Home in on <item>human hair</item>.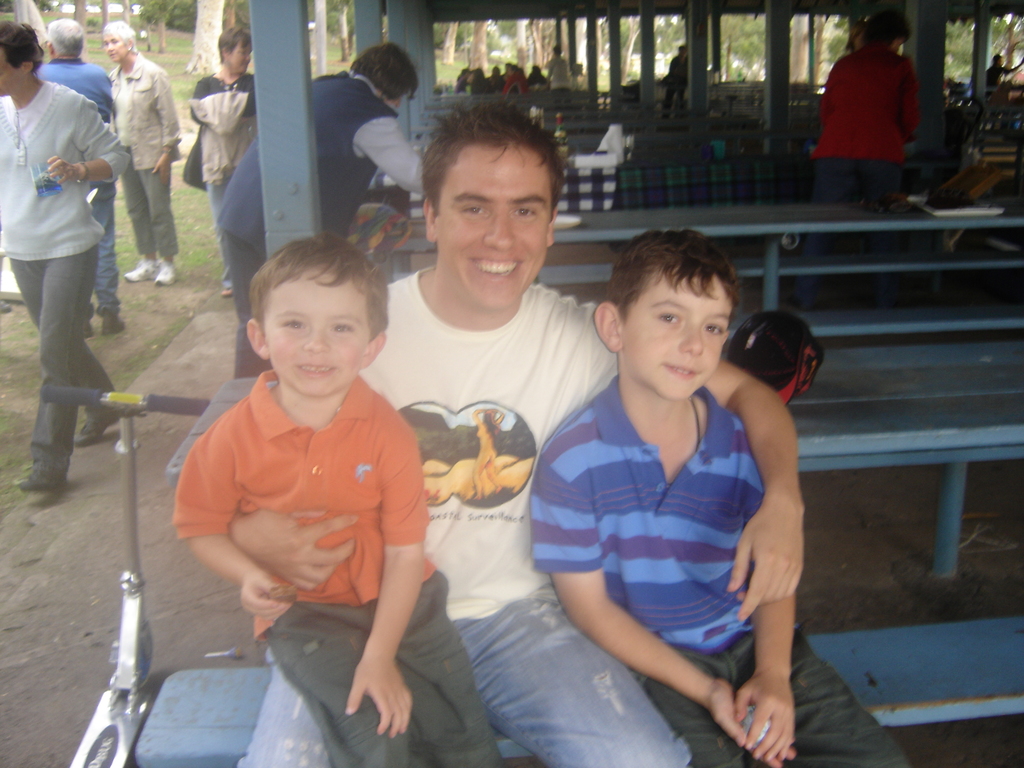
Homed in at left=248, top=236, right=394, bottom=339.
